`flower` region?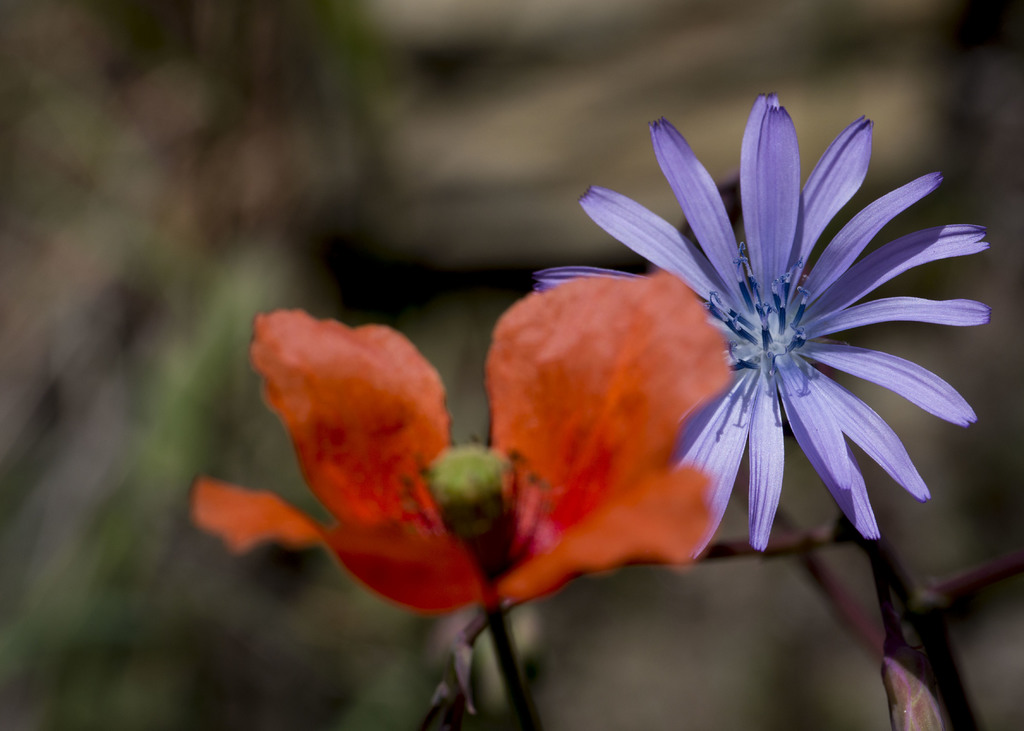
535 92 991 550
